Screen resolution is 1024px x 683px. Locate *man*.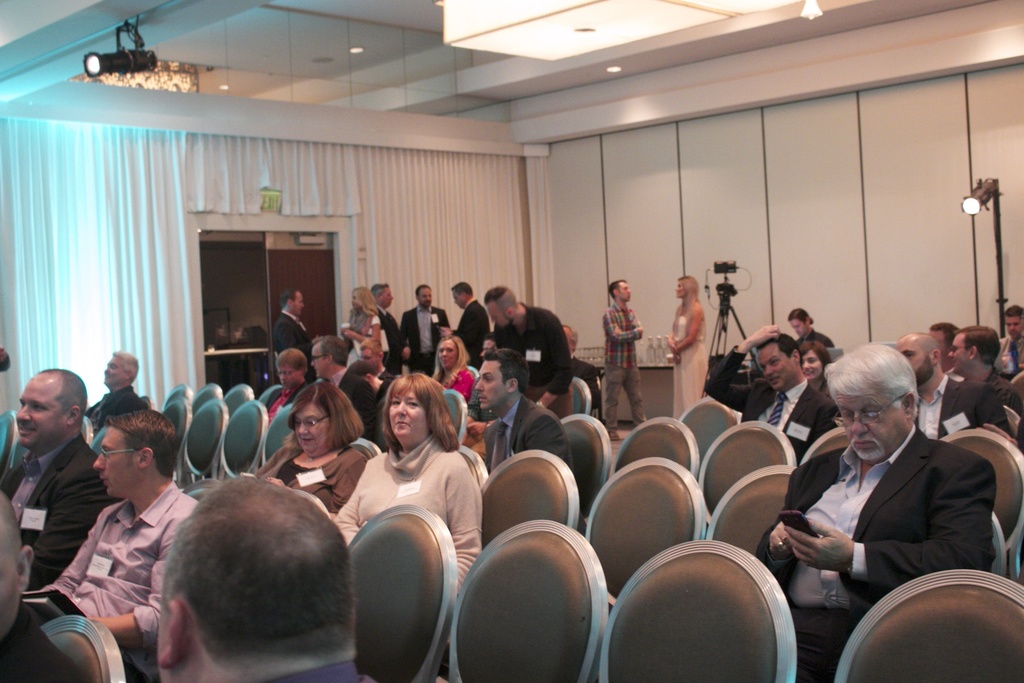
{"x1": 274, "y1": 290, "x2": 315, "y2": 357}.
